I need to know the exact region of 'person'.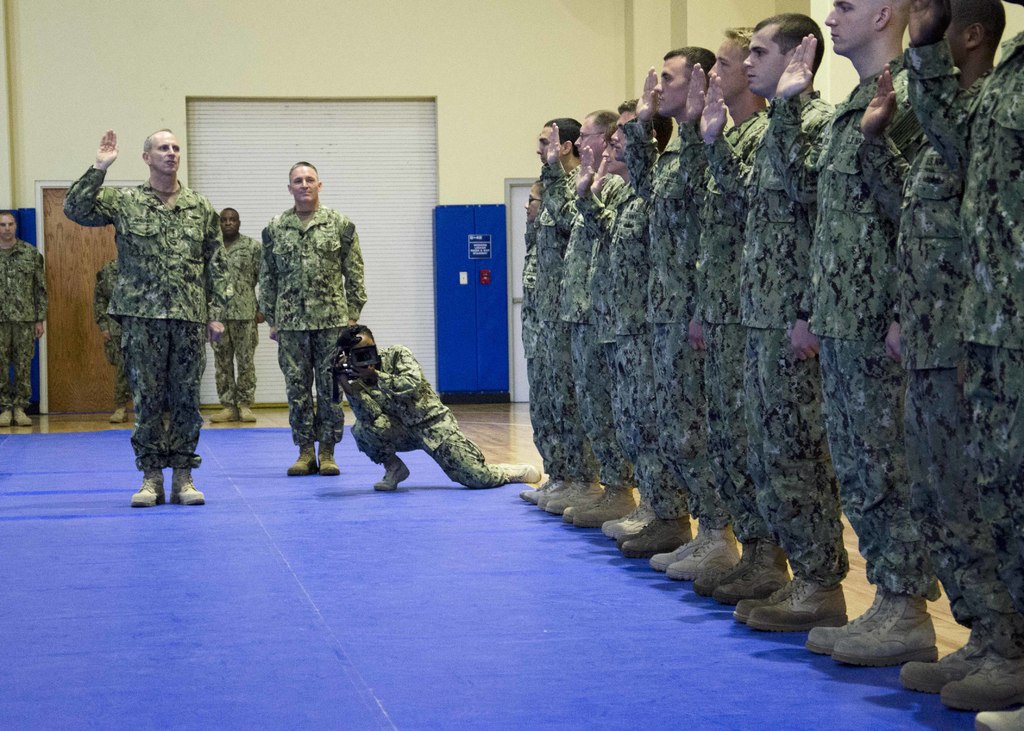
Region: 332 319 540 494.
